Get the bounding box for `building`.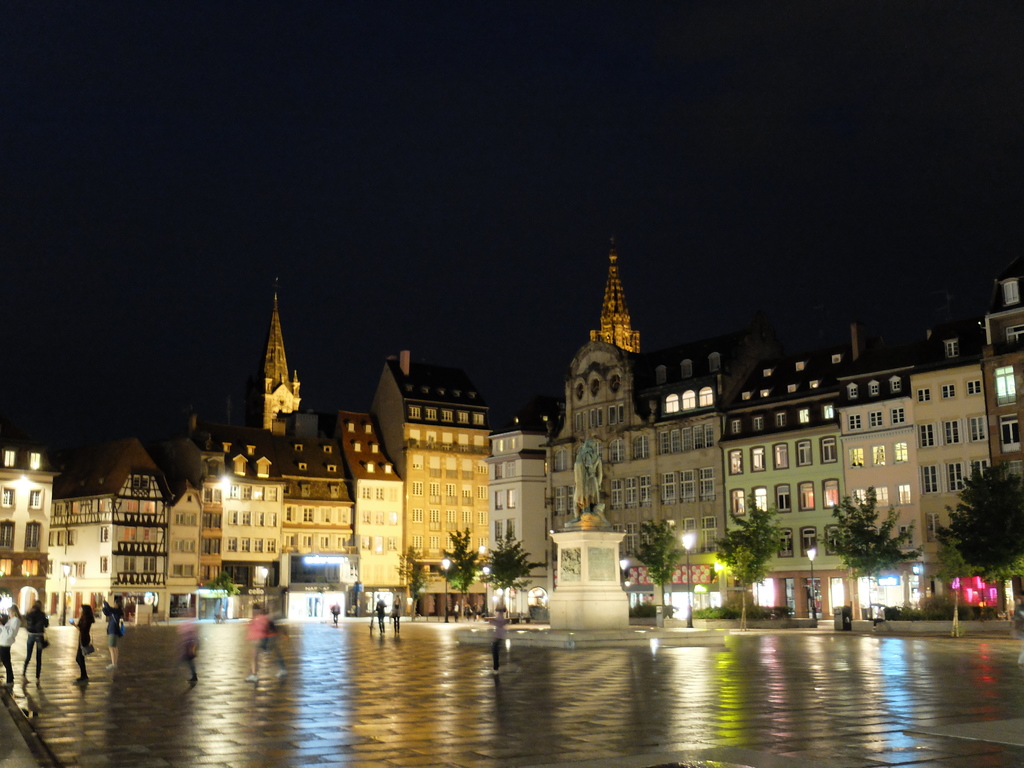
select_region(252, 282, 300, 428).
